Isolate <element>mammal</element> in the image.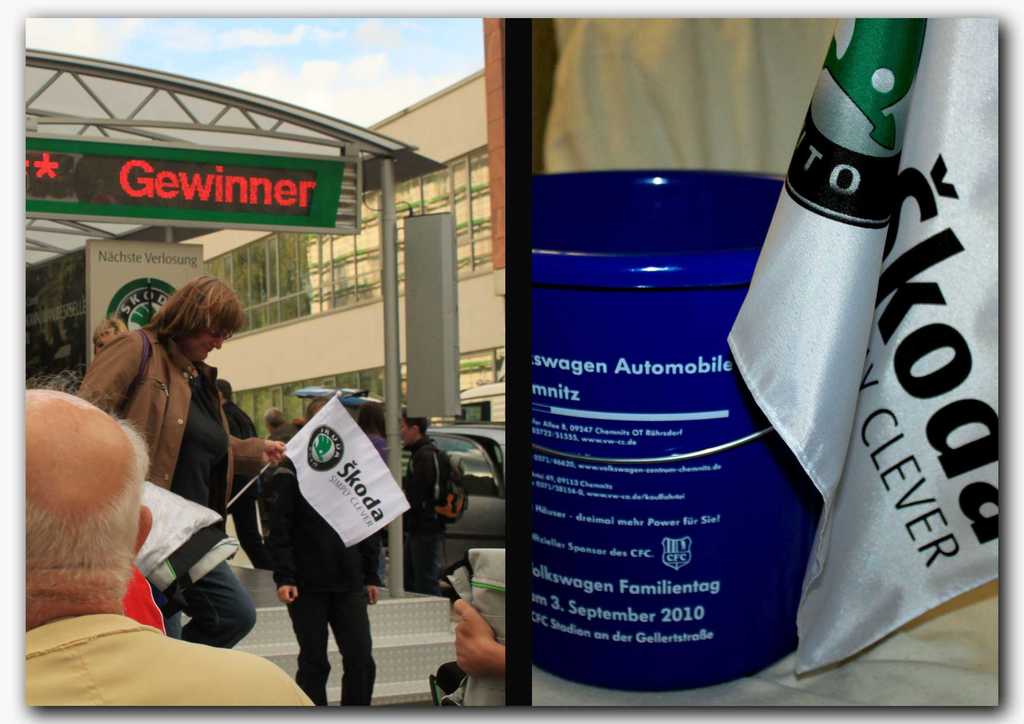
Isolated region: {"left": 83, "top": 313, "right": 135, "bottom": 353}.
